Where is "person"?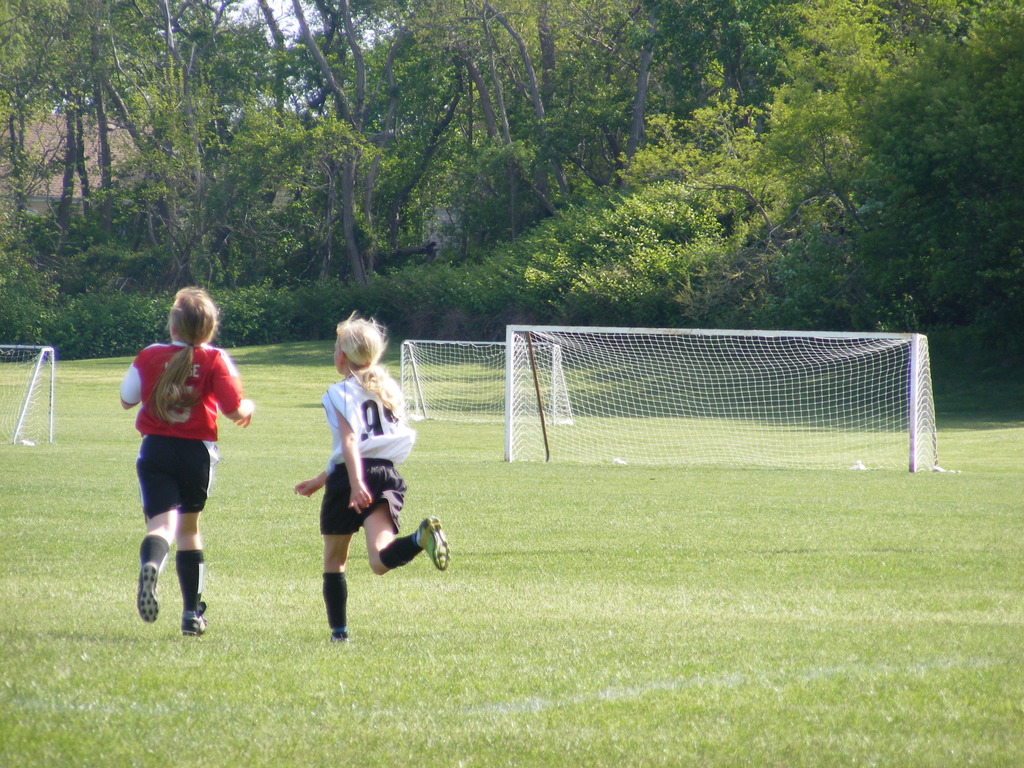
[296, 311, 452, 646].
